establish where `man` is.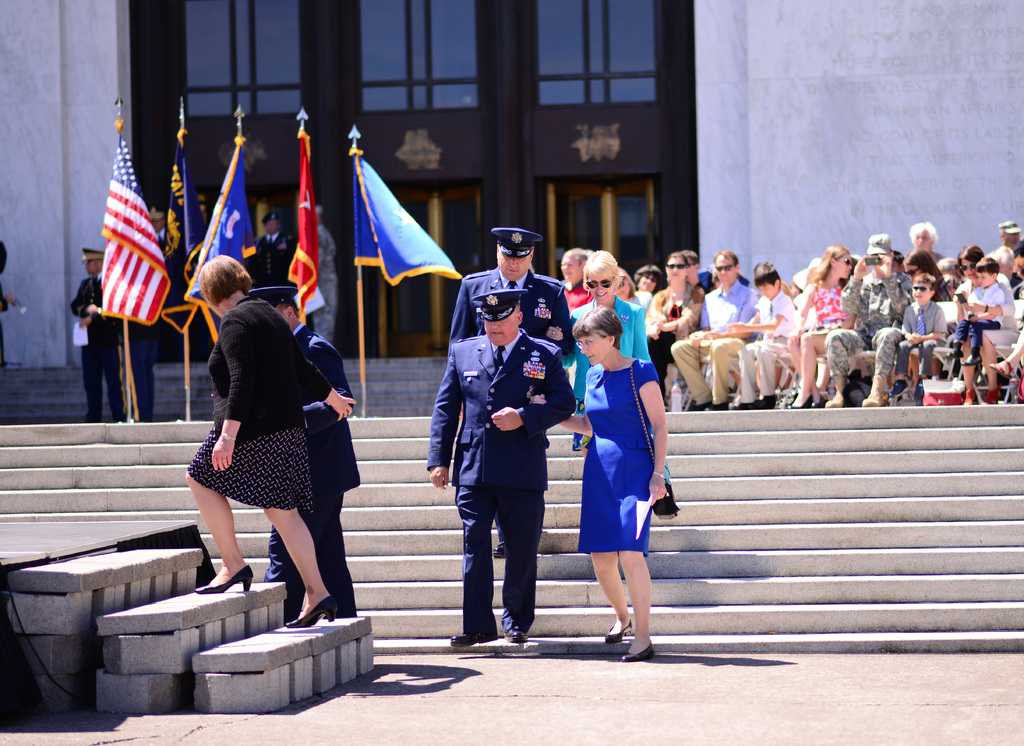
Established at bbox(671, 247, 761, 410).
